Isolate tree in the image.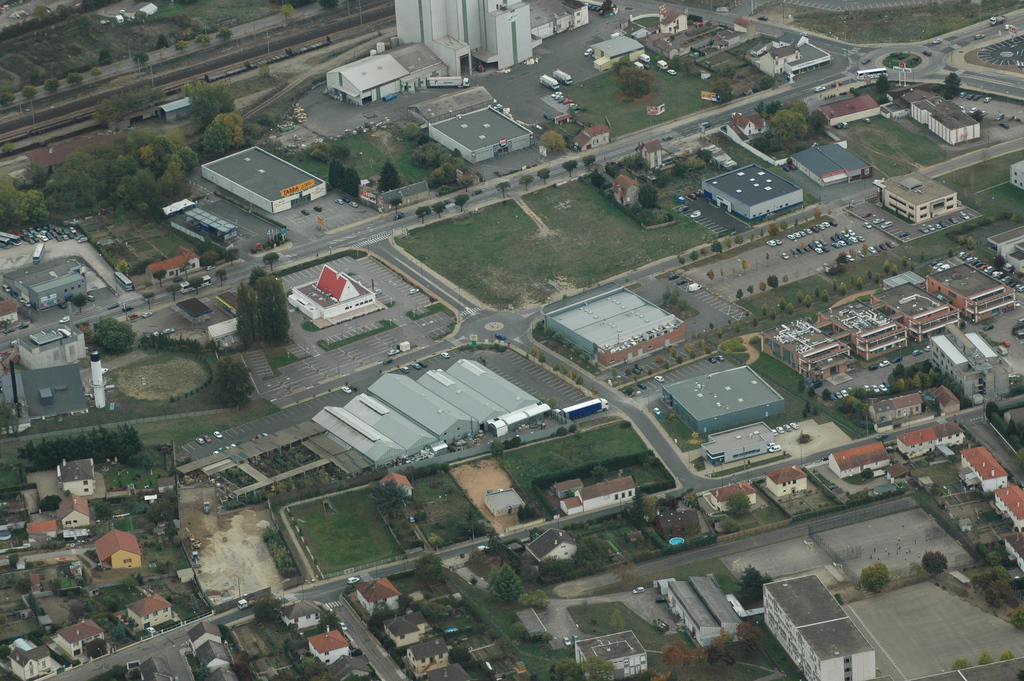
Isolated region: 976/652/991/666.
